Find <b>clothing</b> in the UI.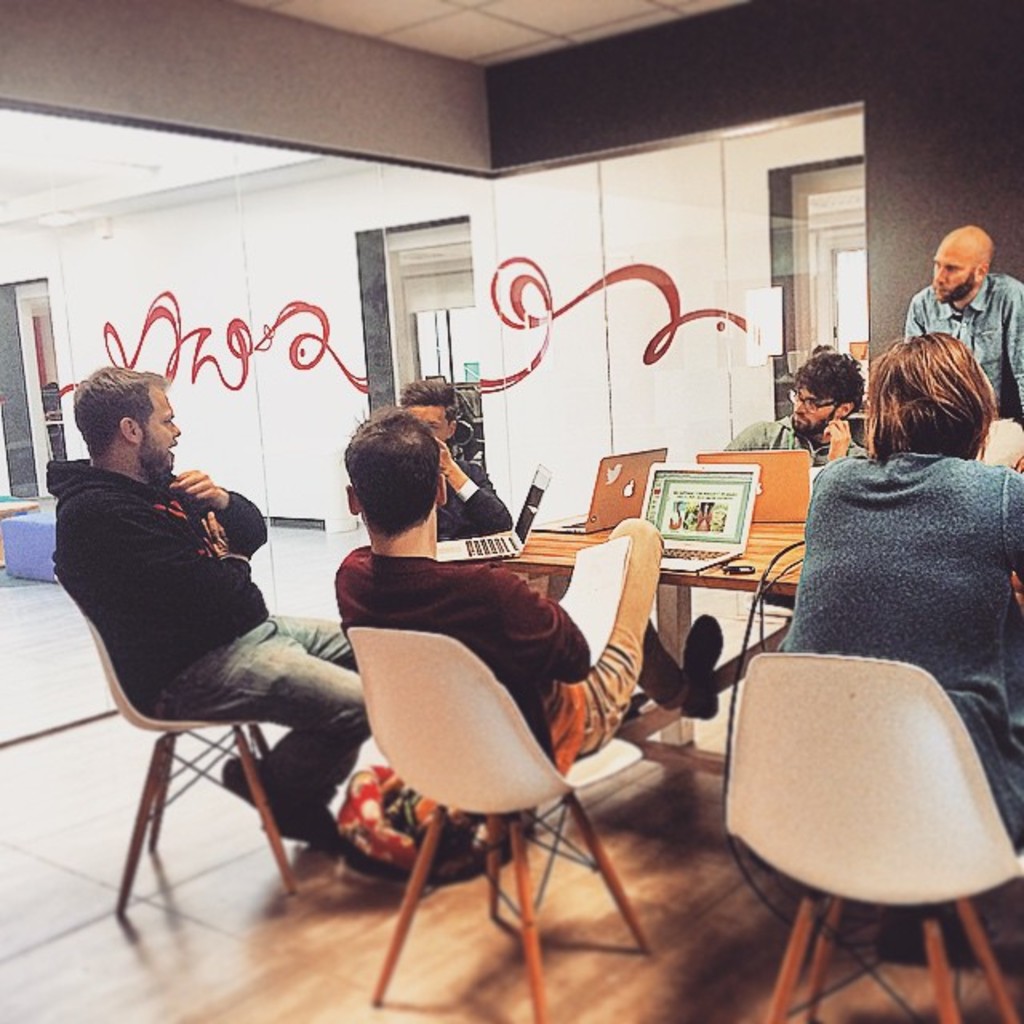
UI element at <bbox>43, 440, 379, 811</bbox>.
